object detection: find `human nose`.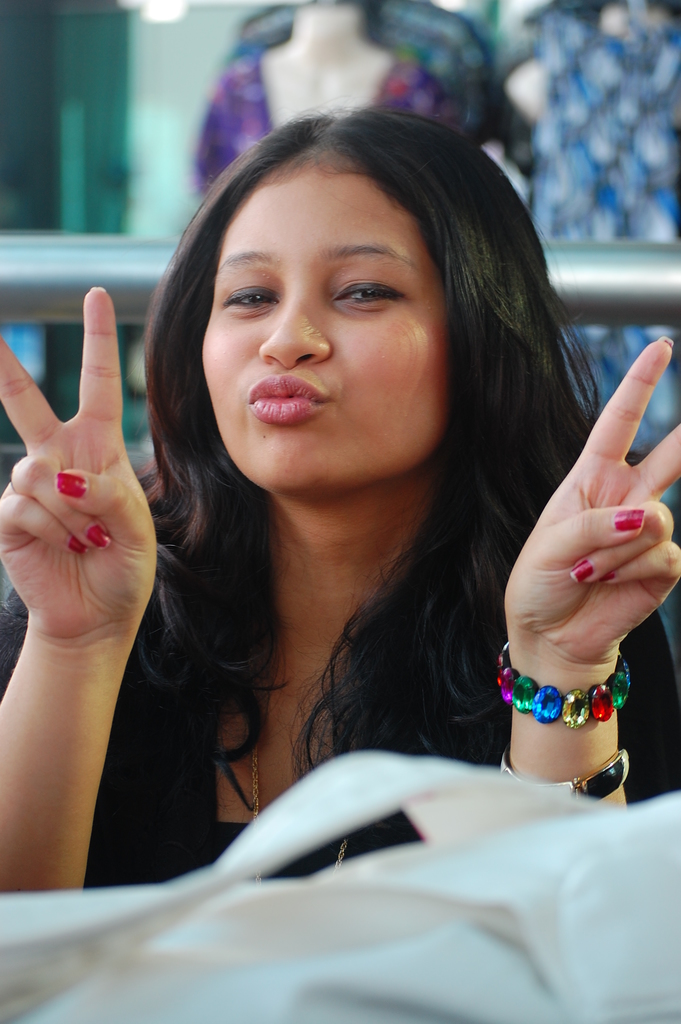
256,294,329,364.
